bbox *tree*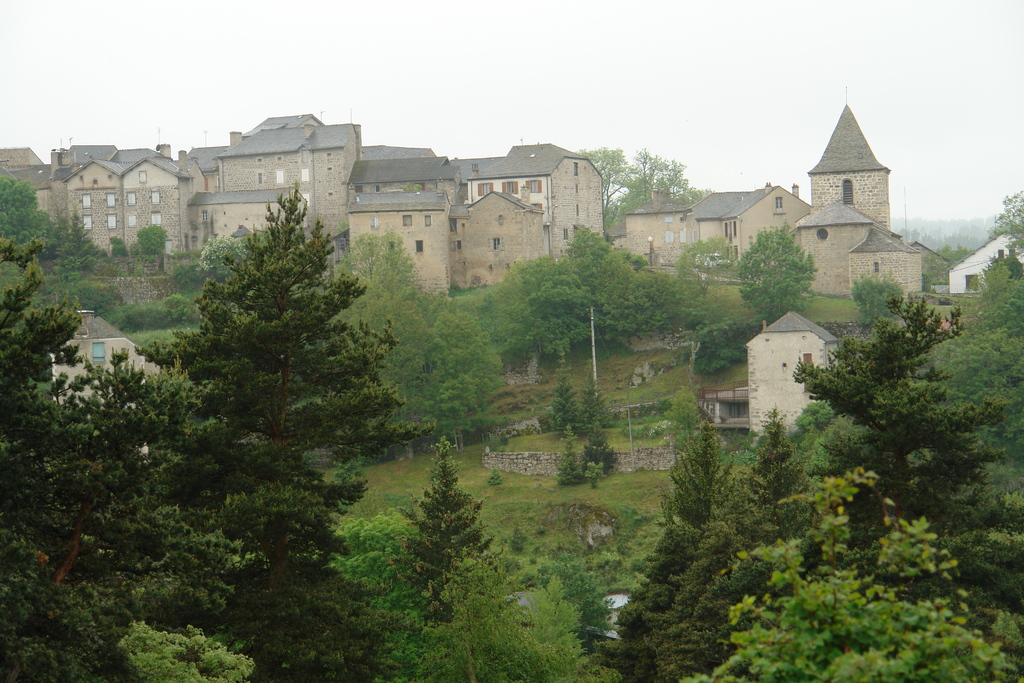
(679, 233, 730, 295)
